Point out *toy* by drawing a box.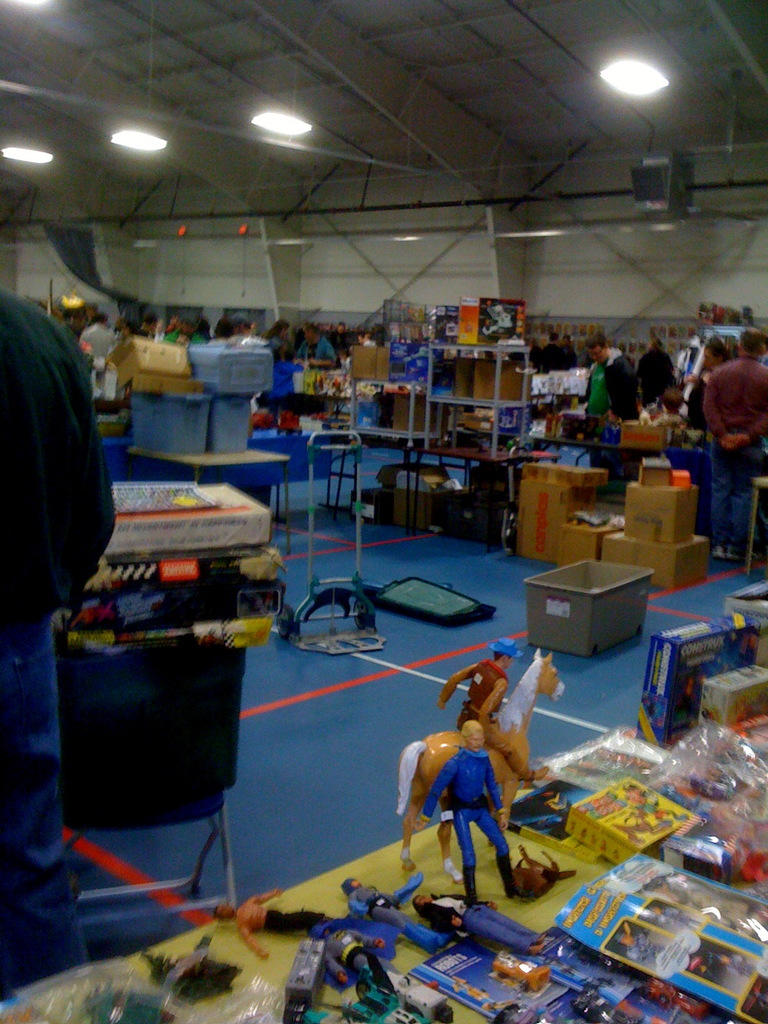
<box>431,636,548,787</box>.
